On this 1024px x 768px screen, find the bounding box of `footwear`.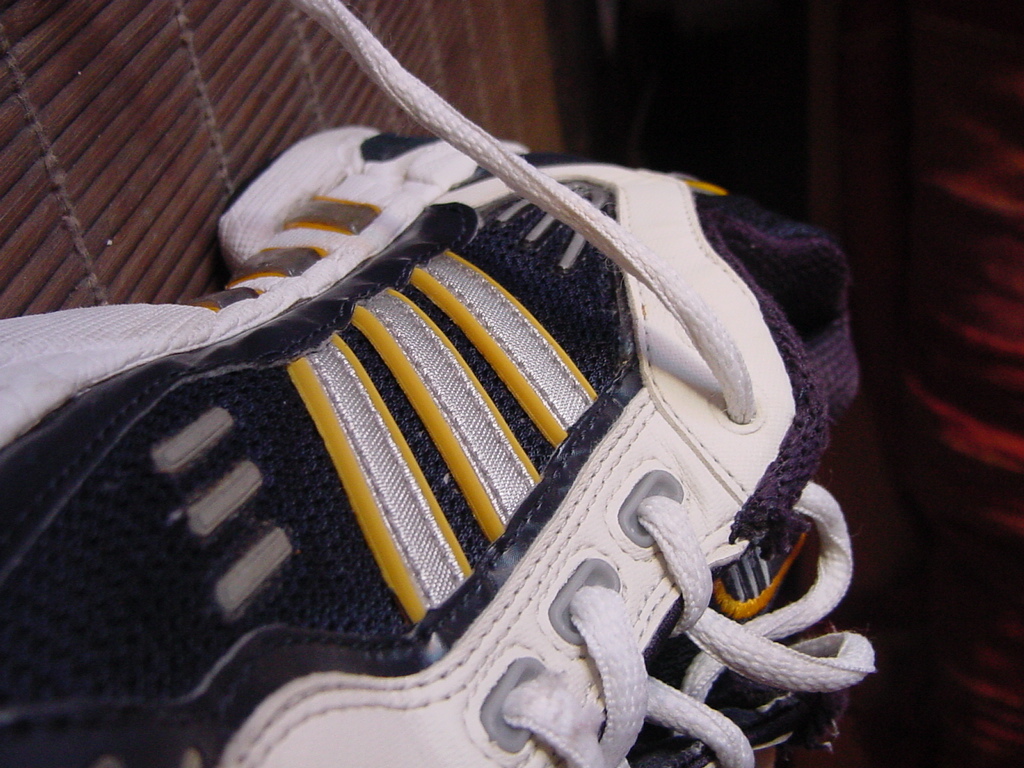
Bounding box: region(0, 0, 879, 767).
